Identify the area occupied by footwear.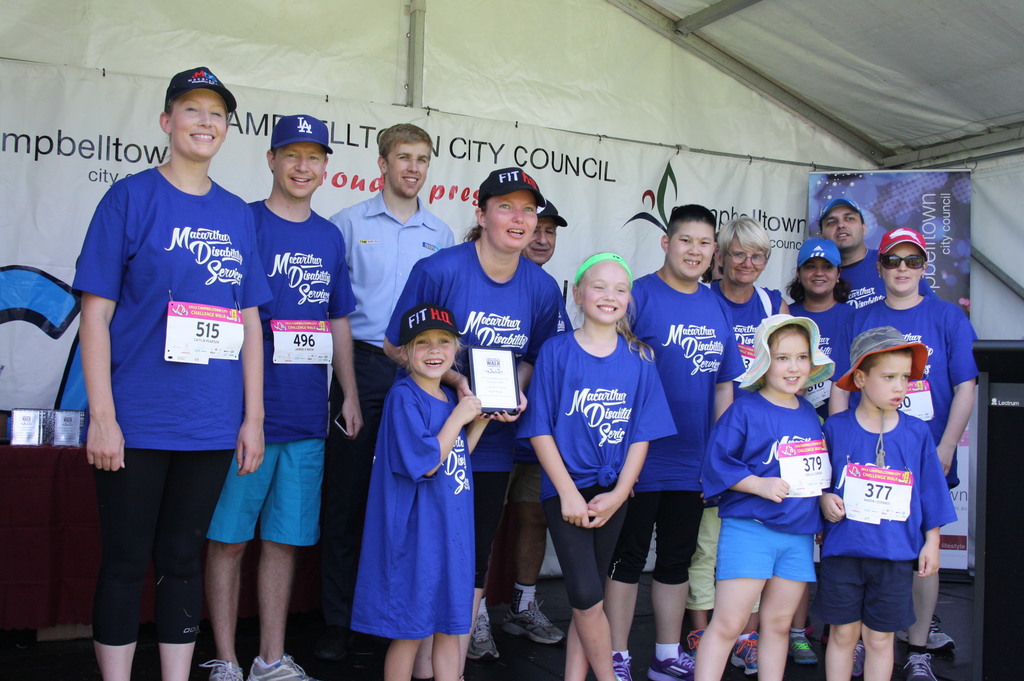
Area: region(247, 653, 320, 680).
